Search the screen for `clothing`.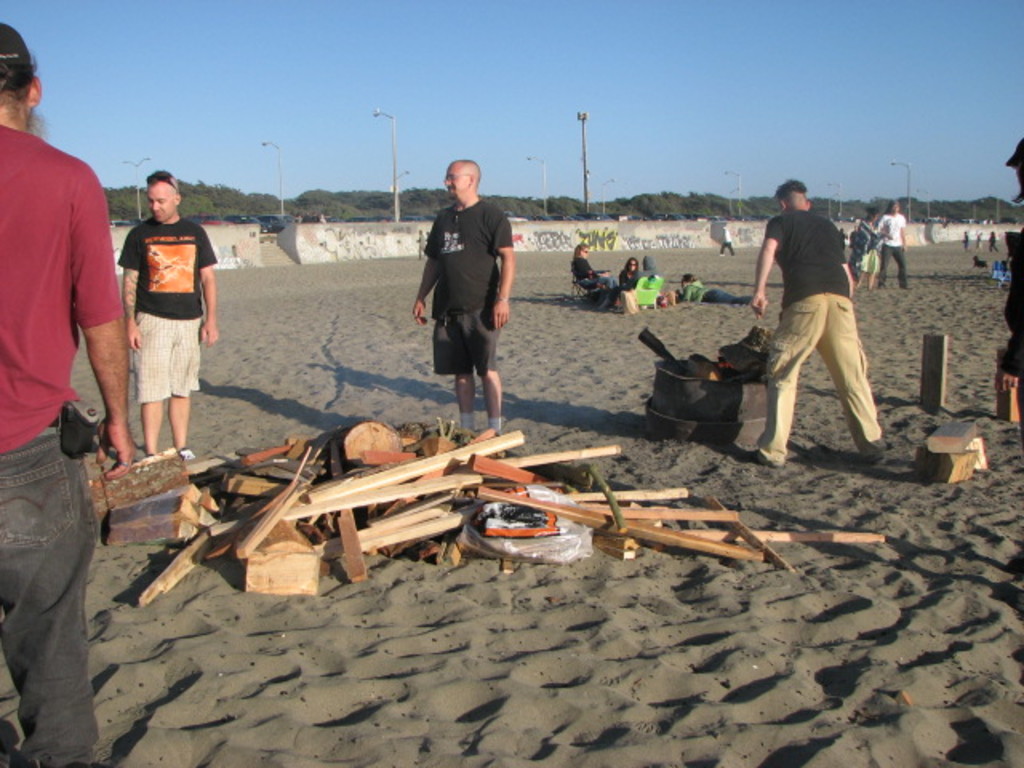
Found at <region>733, 173, 886, 467</region>.
